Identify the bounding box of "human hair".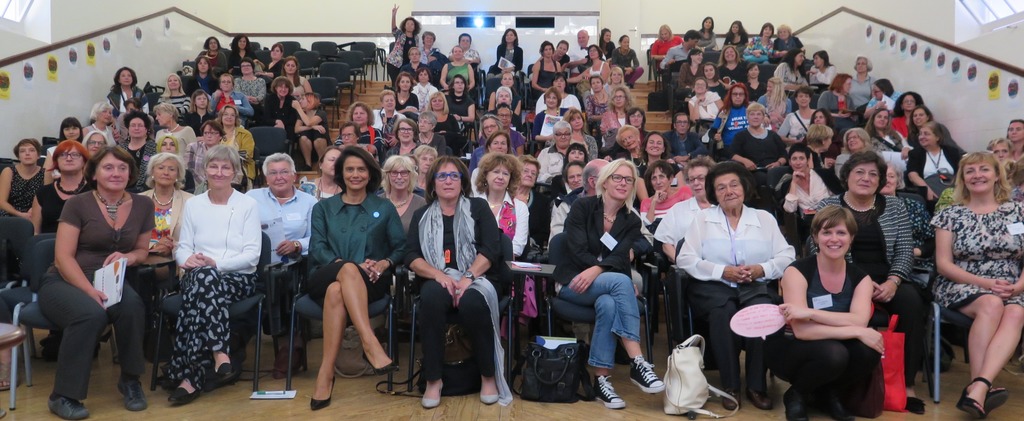
box=[593, 158, 636, 214].
